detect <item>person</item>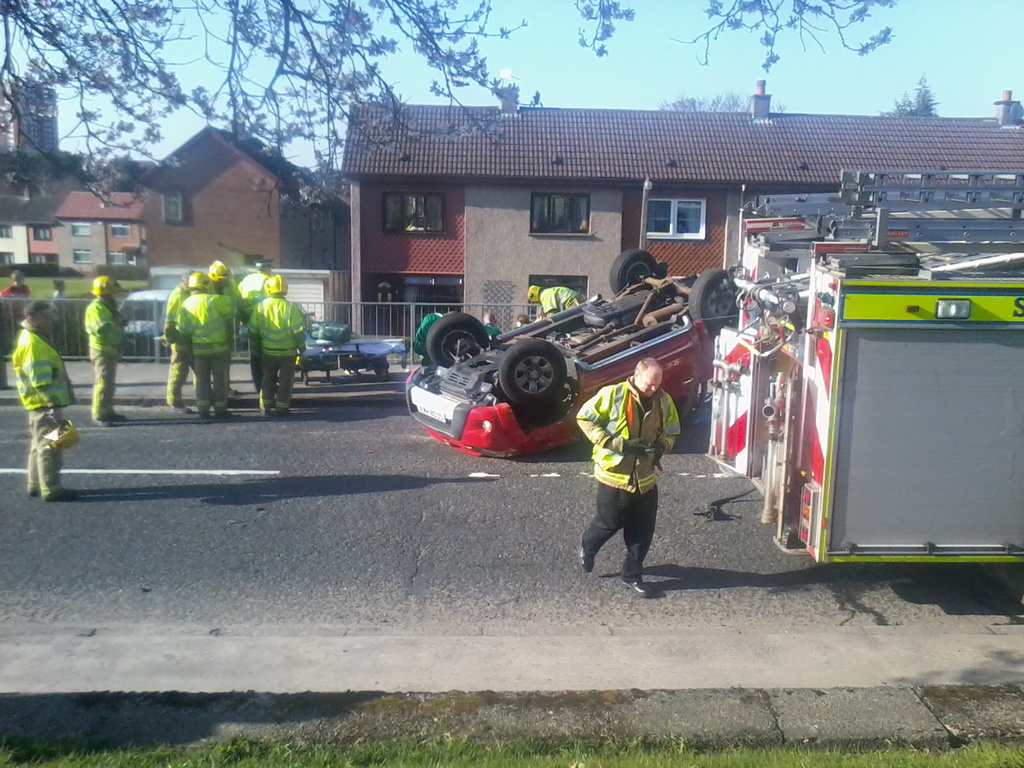
bbox=(513, 312, 529, 331)
